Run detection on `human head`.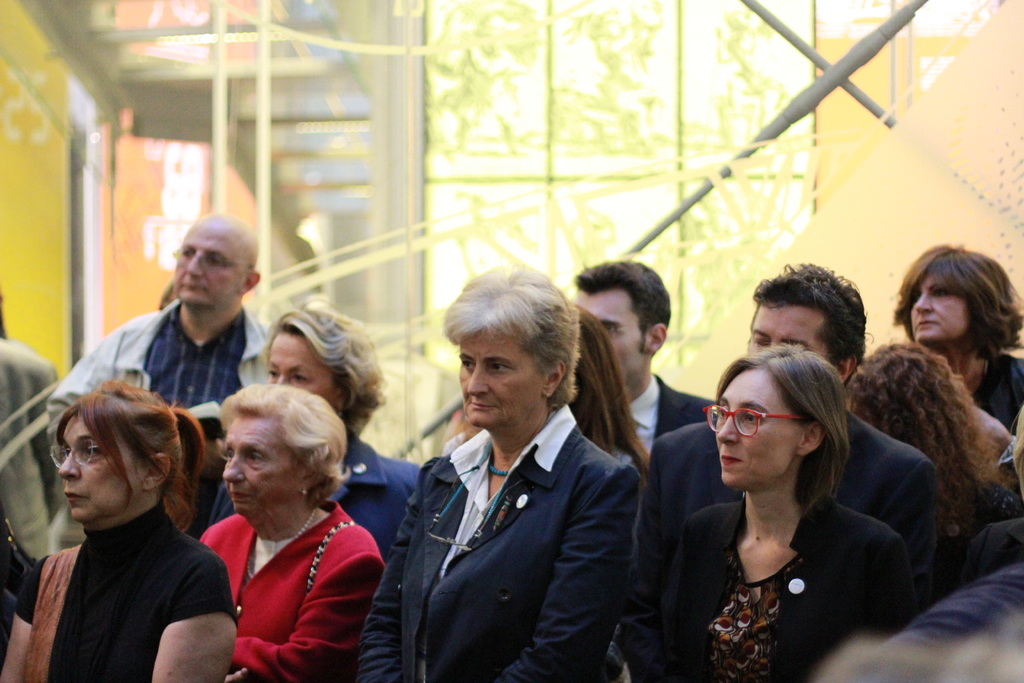
Result: rect(435, 274, 588, 442).
